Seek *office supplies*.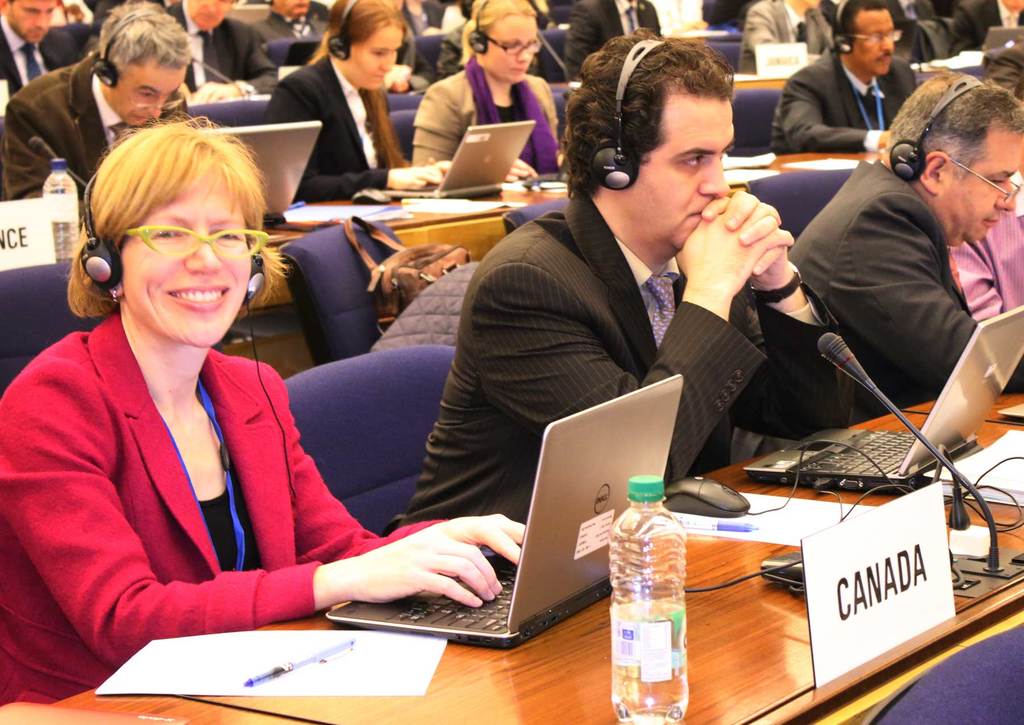
159,383,253,574.
